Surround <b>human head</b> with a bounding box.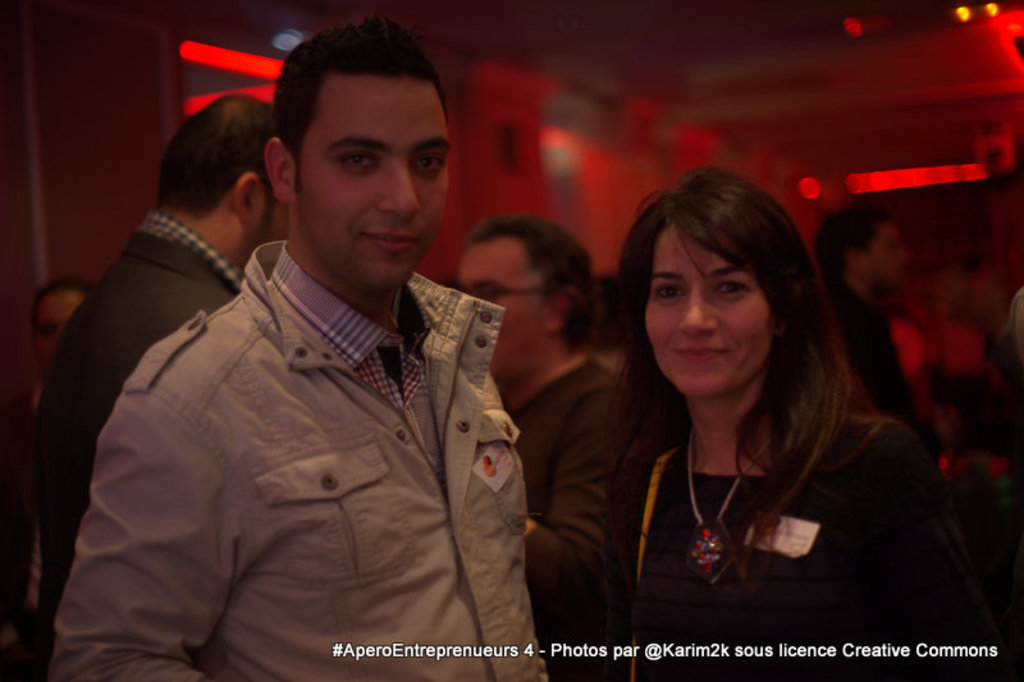
region(157, 82, 288, 260).
